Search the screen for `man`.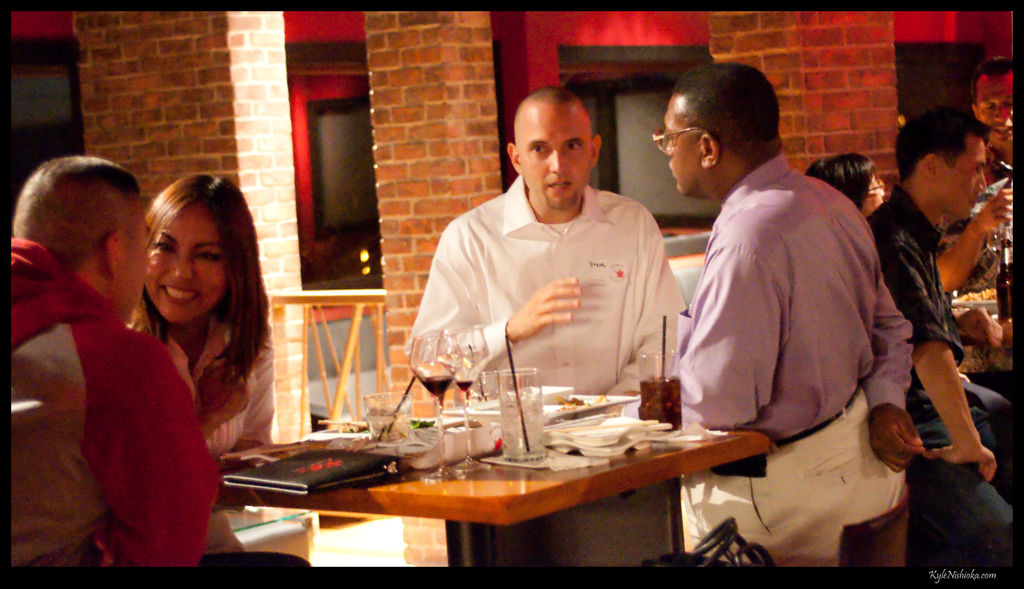
Found at bbox(644, 41, 877, 523).
